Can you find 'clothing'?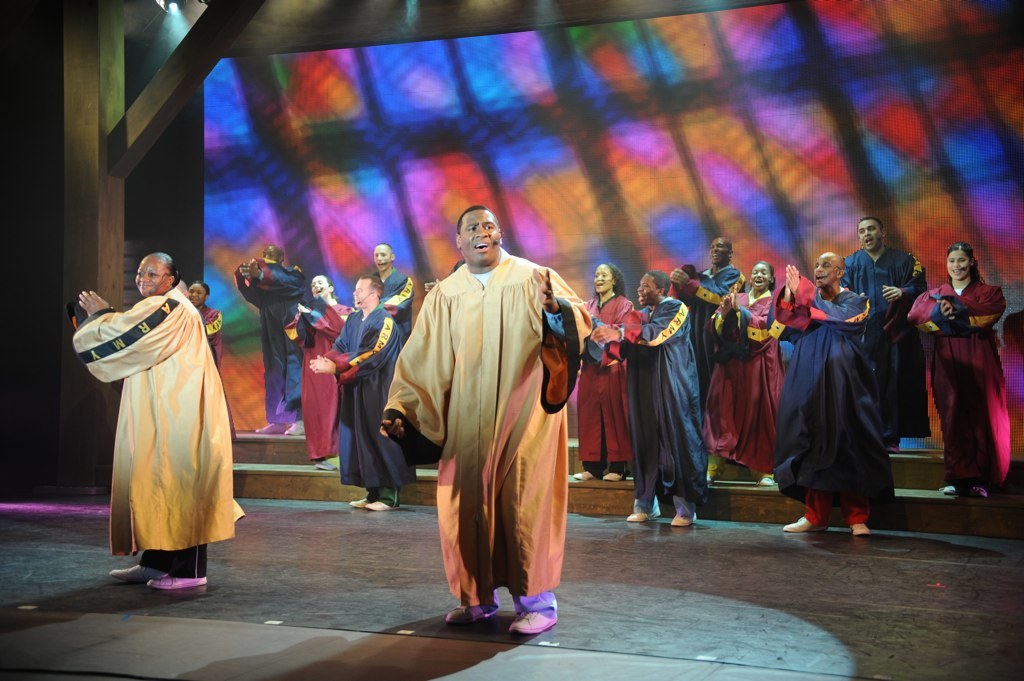
Yes, bounding box: 383:252:600:614.
